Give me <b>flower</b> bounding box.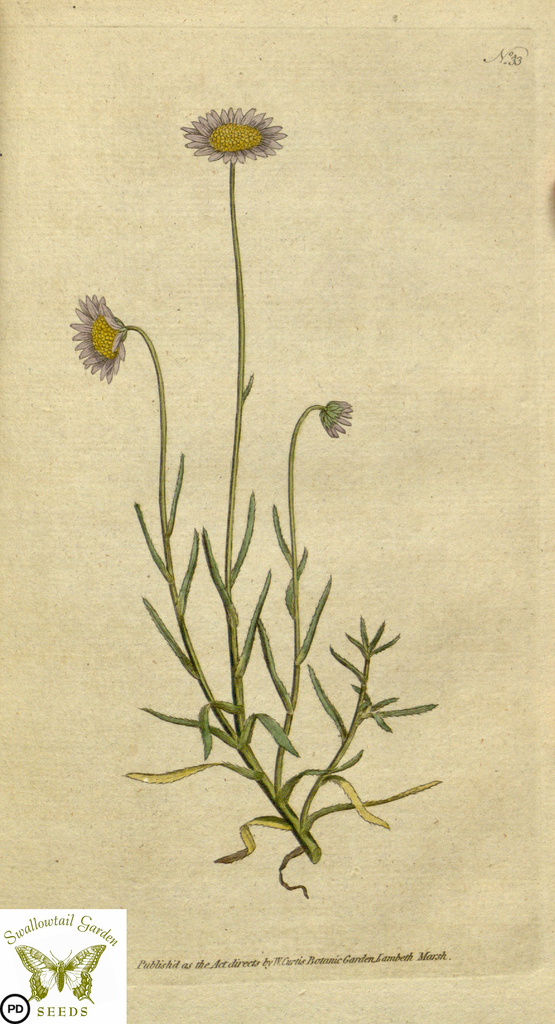
rect(69, 294, 129, 385).
